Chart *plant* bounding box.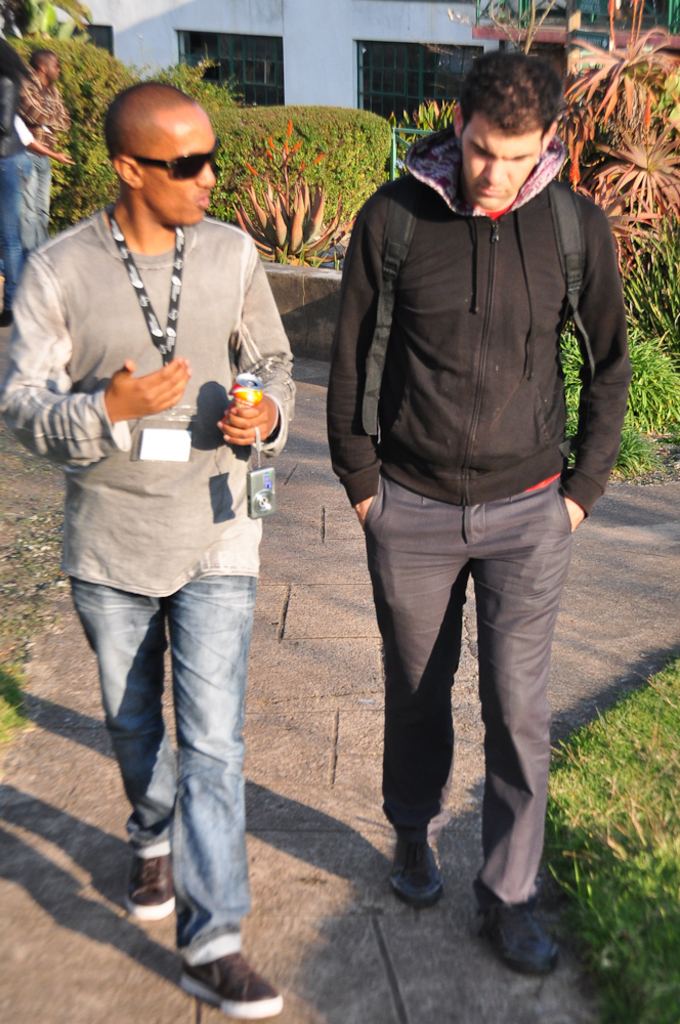
Charted: {"left": 615, "top": 219, "right": 679, "bottom": 362}.
